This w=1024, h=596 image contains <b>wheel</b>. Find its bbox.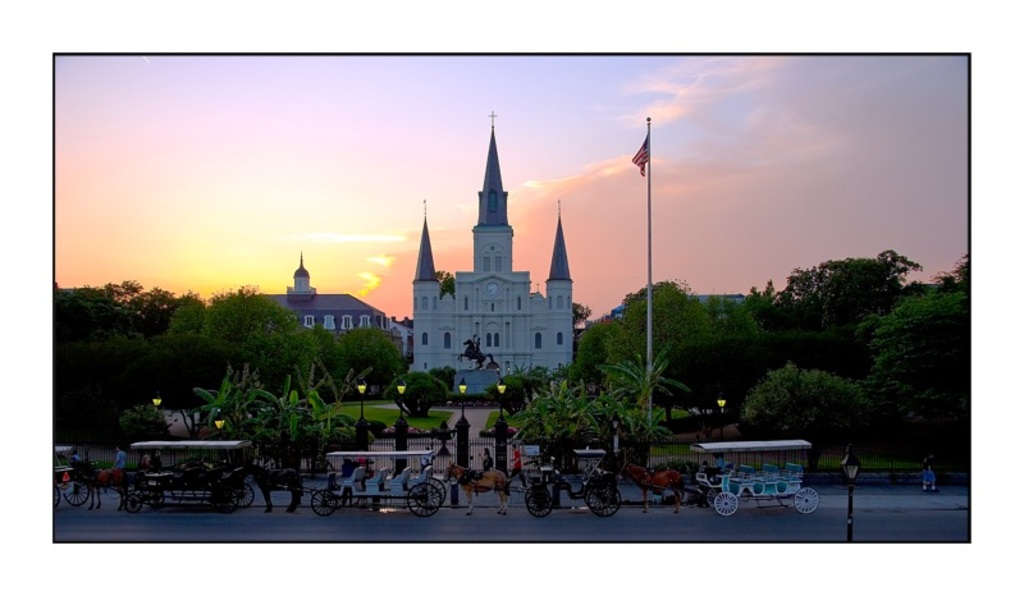
{"x1": 589, "y1": 486, "x2": 620, "y2": 515}.
